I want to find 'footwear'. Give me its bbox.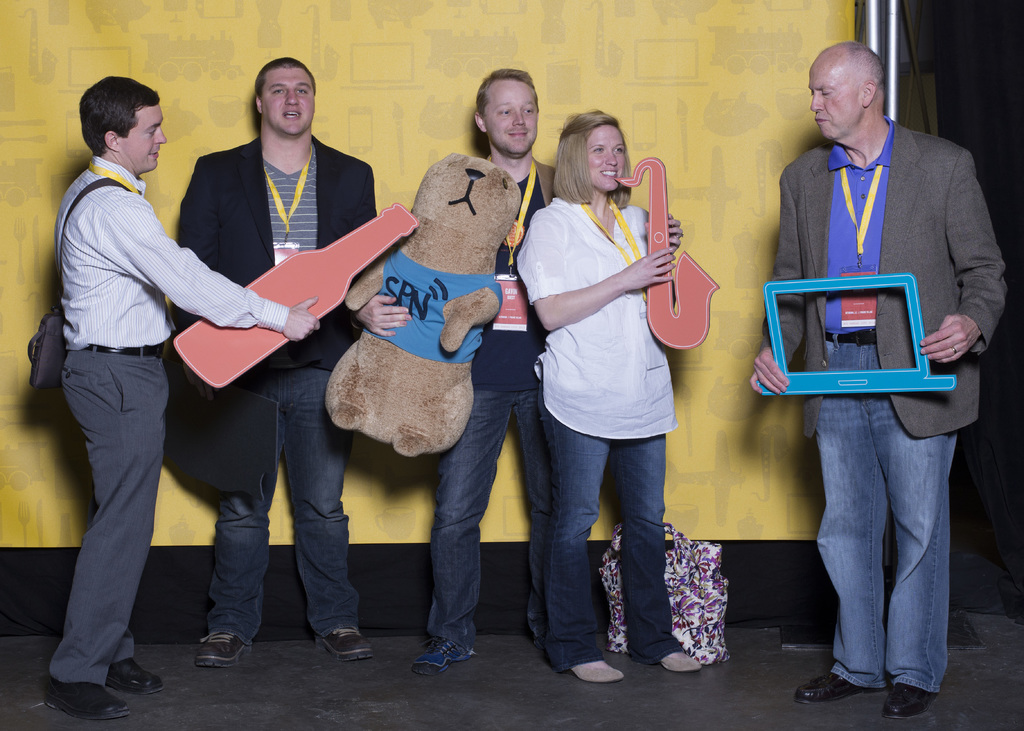
select_region(792, 667, 876, 706).
